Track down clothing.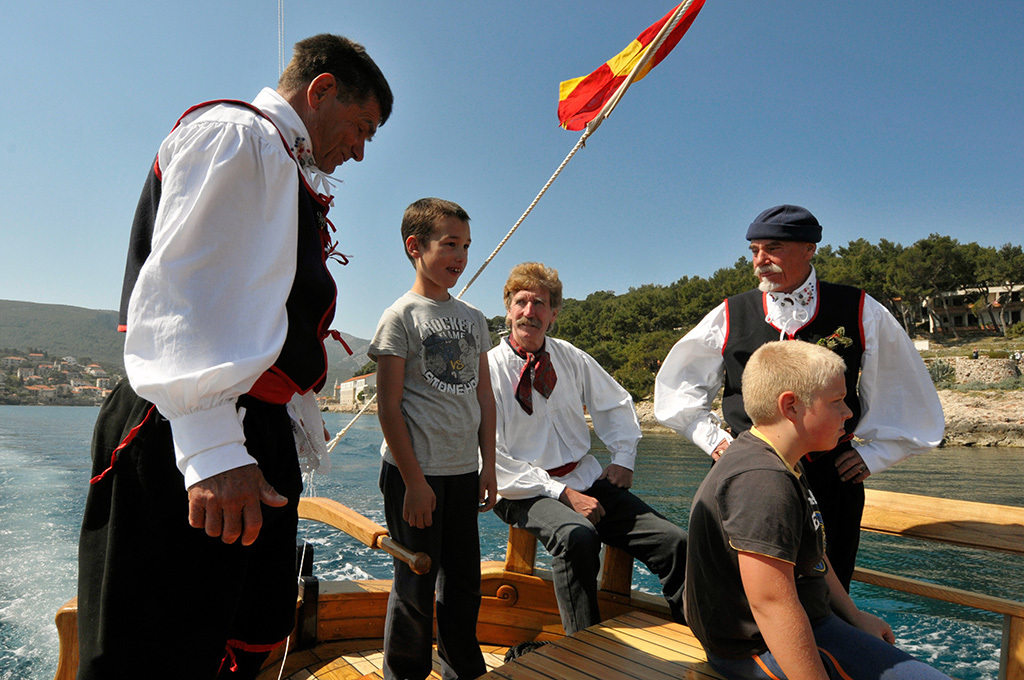
Tracked to region(489, 333, 695, 634).
